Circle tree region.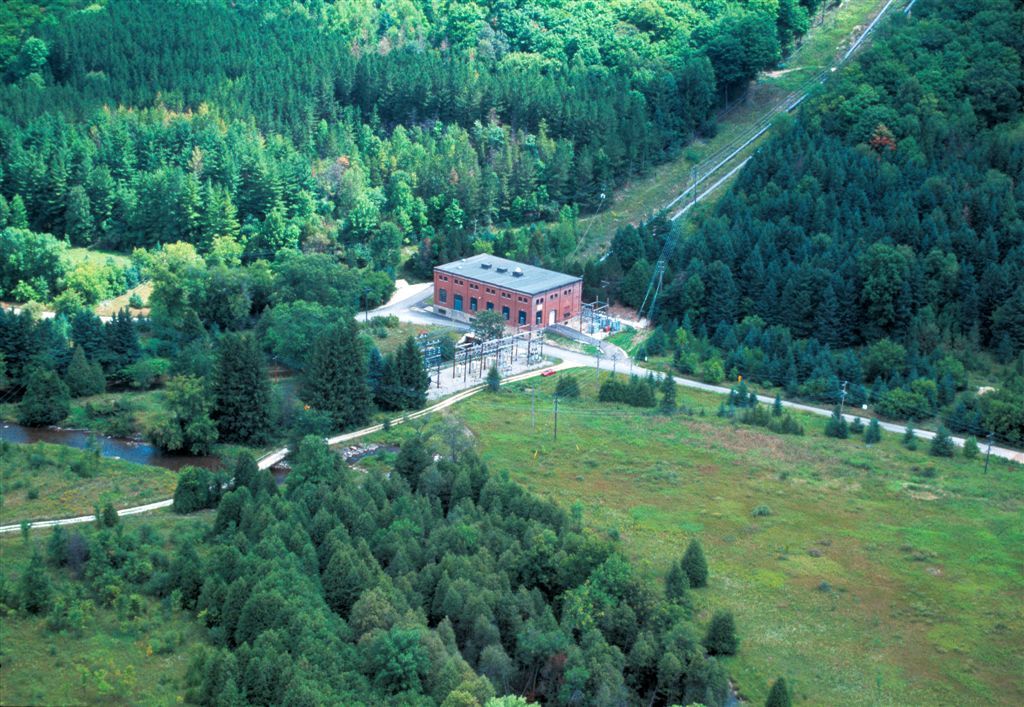
Region: BBox(736, 238, 768, 299).
